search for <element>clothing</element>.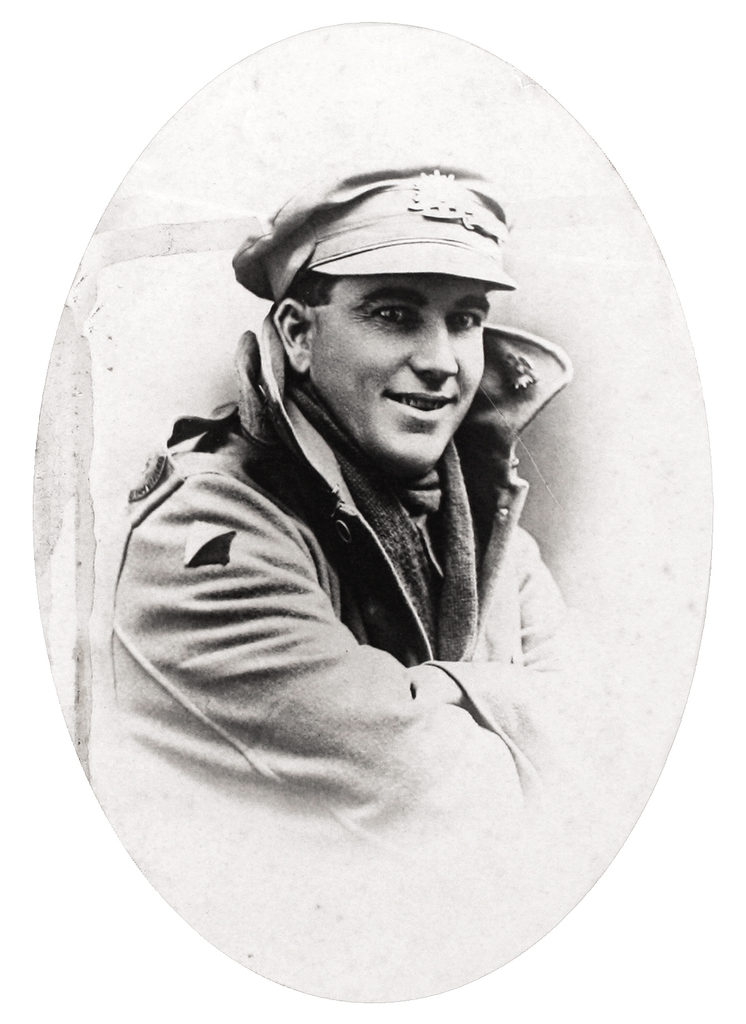
Found at (94,315,615,939).
